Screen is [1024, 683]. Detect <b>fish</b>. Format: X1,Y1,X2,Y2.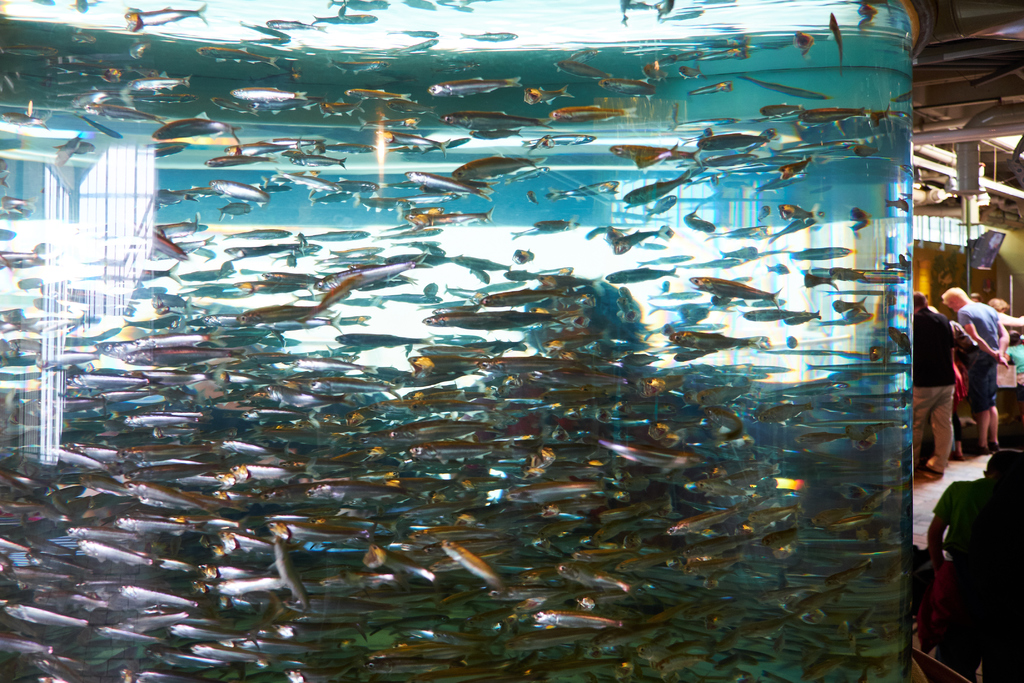
0,248,58,267.
